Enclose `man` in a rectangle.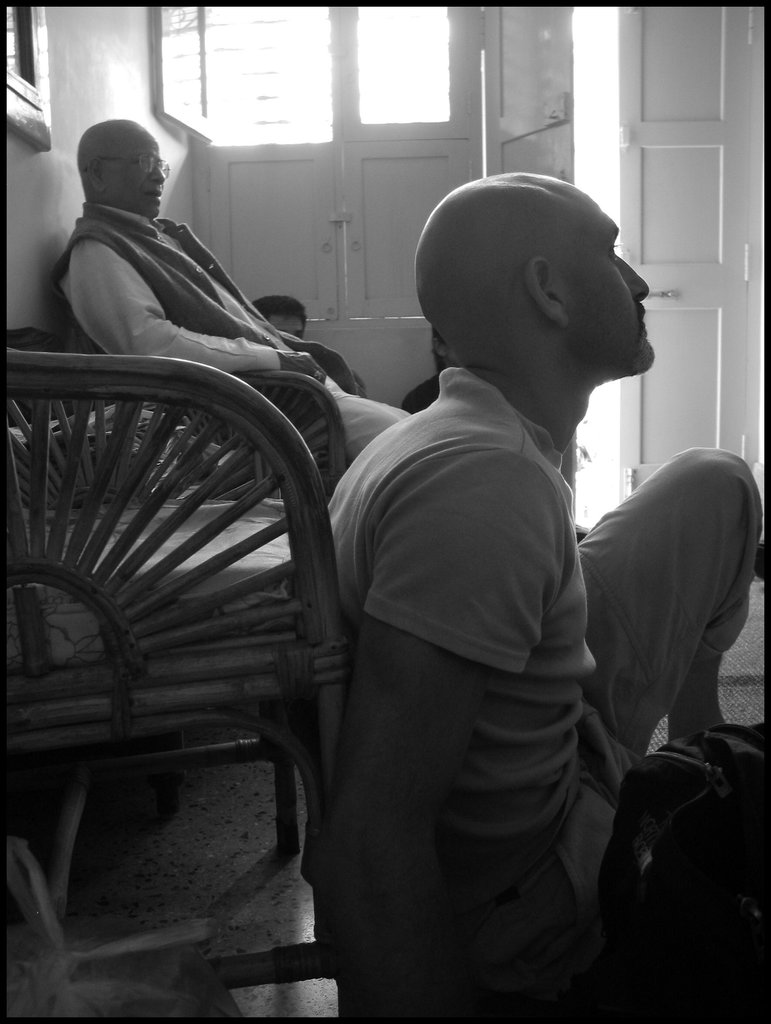
locate(55, 116, 408, 472).
